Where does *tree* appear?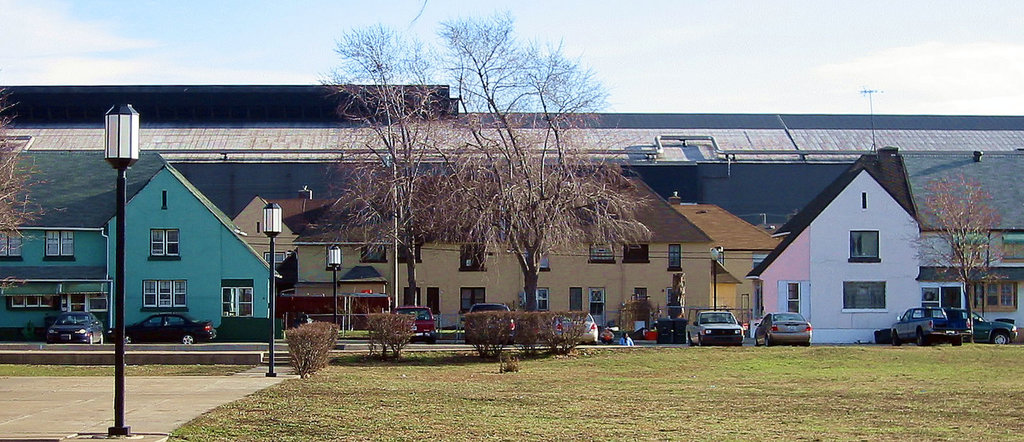
Appears at select_region(0, 91, 60, 234).
